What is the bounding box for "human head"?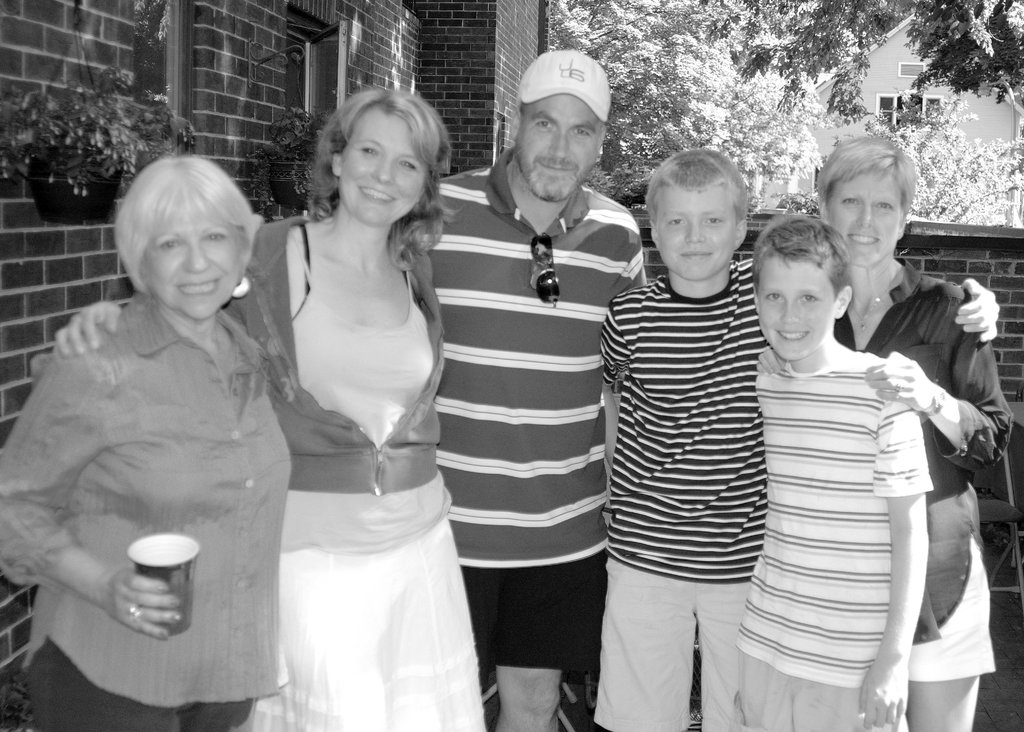
select_region(756, 218, 858, 360).
